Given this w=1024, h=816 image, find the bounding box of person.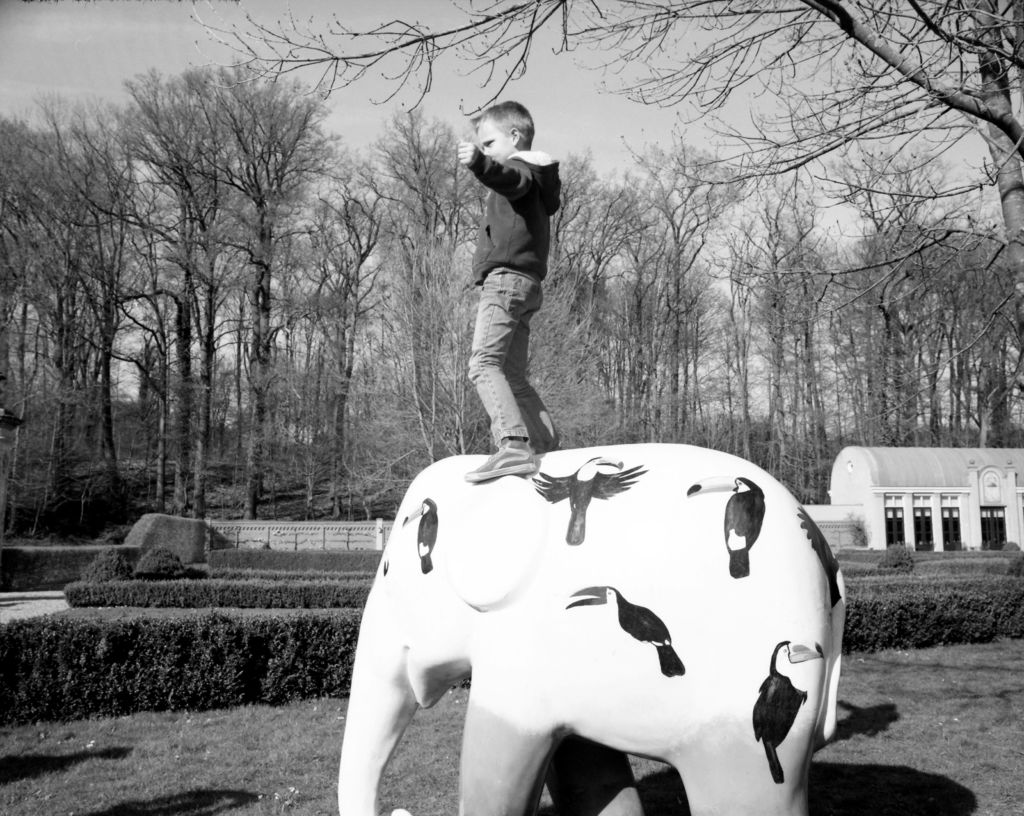
locate(451, 95, 557, 469).
